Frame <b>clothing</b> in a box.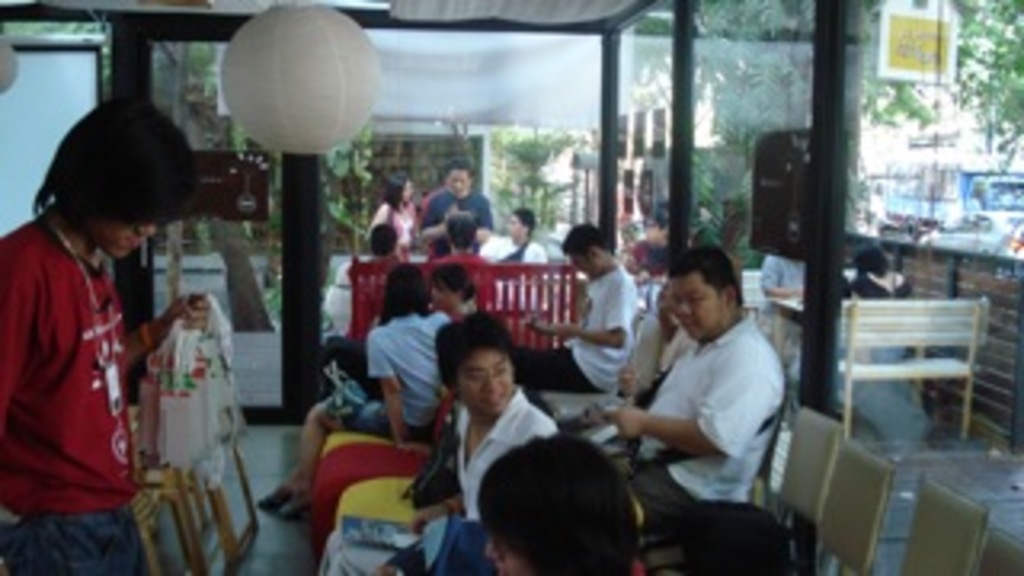
locate(422, 182, 496, 240).
